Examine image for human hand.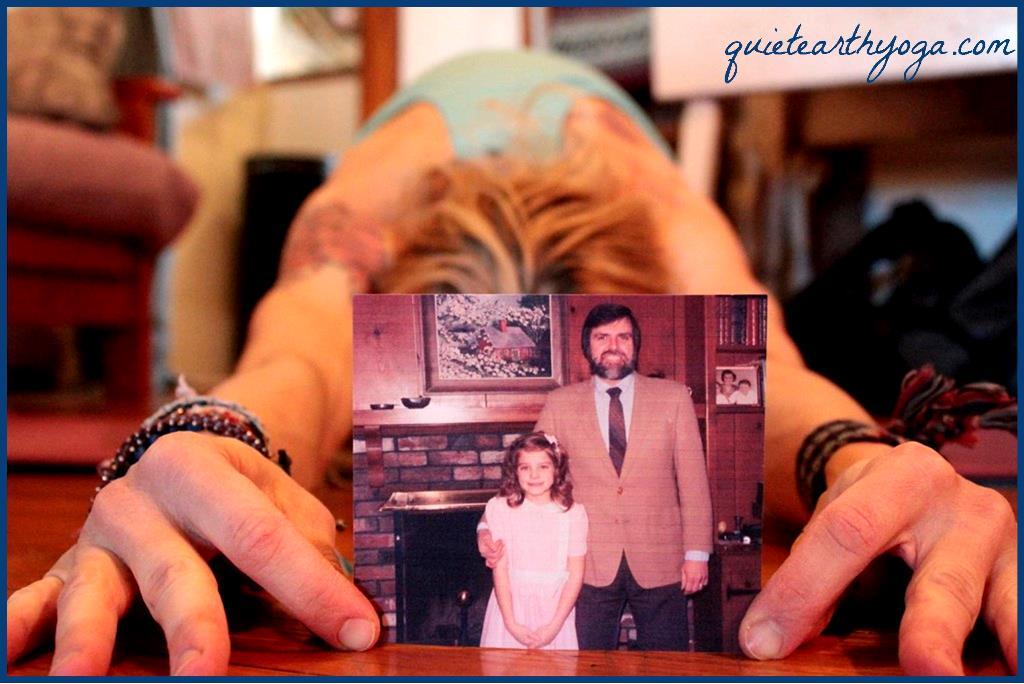
Examination result: detection(528, 625, 555, 647).
